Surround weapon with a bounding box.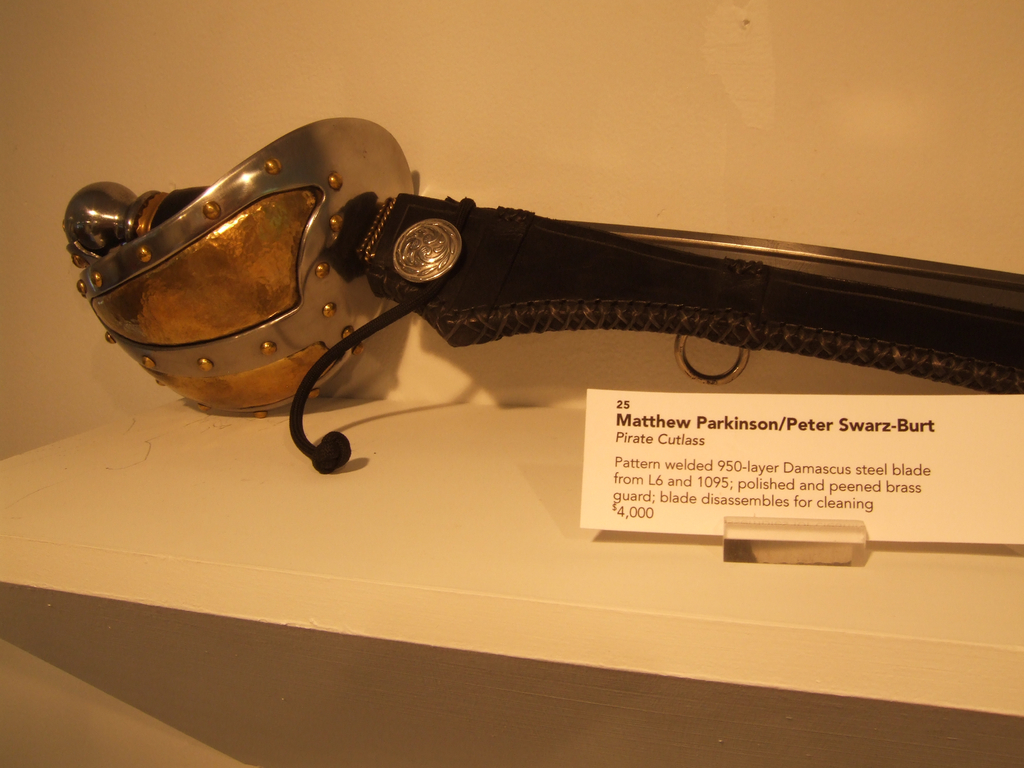
Rect(74, 99, 968, 480).
